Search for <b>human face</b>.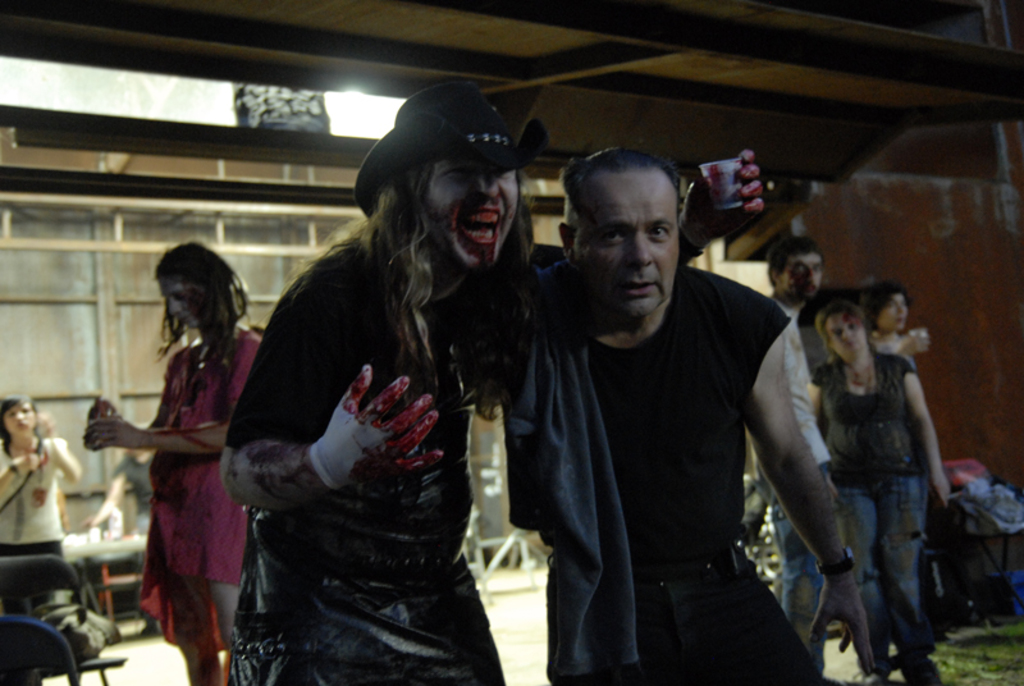
Found at l=431, t=169, r=521, b=276.
